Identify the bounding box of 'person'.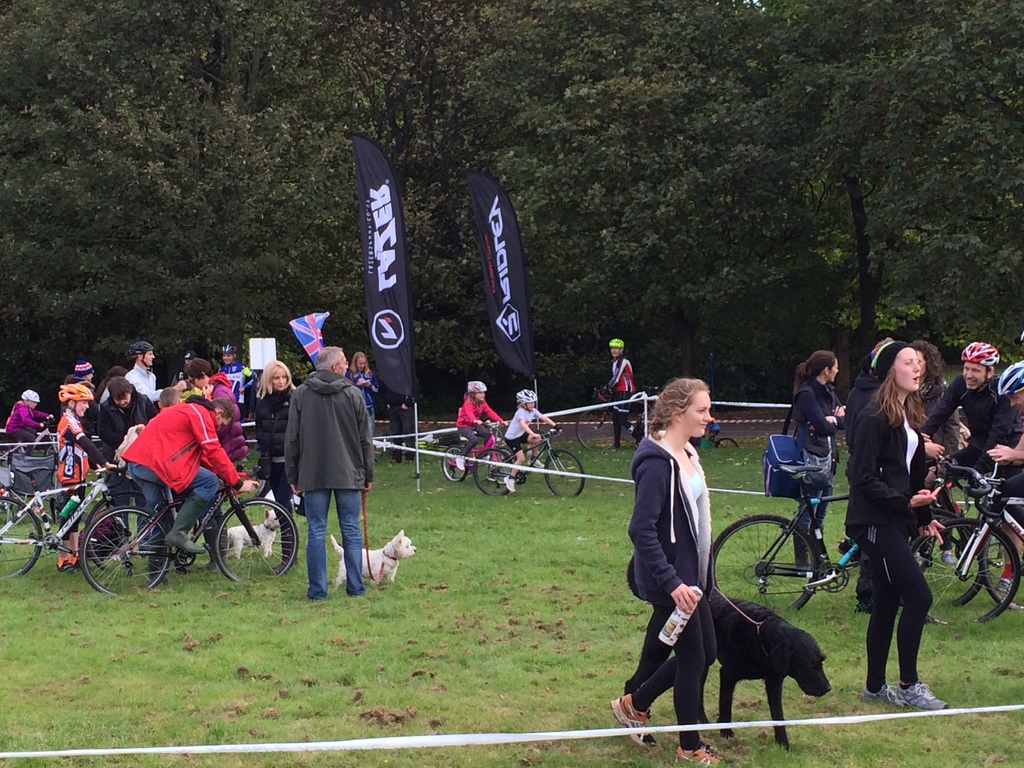
902:337:946:563.
